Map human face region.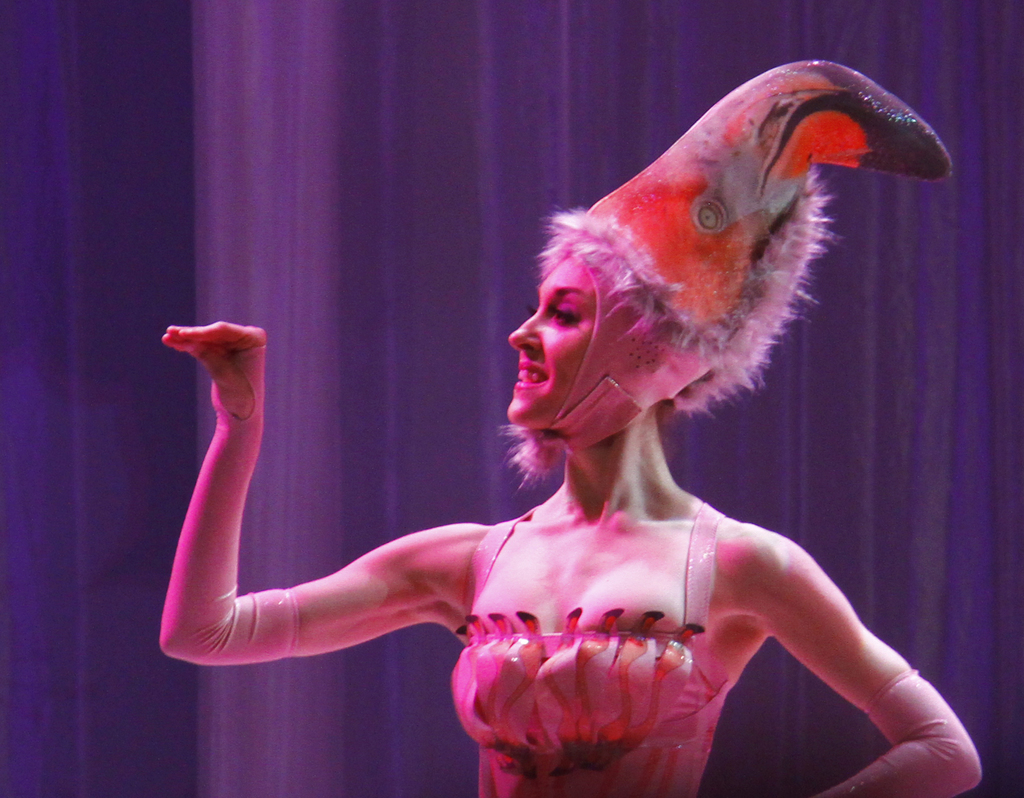
Mapped to detection(504, 252, 599, 431).
